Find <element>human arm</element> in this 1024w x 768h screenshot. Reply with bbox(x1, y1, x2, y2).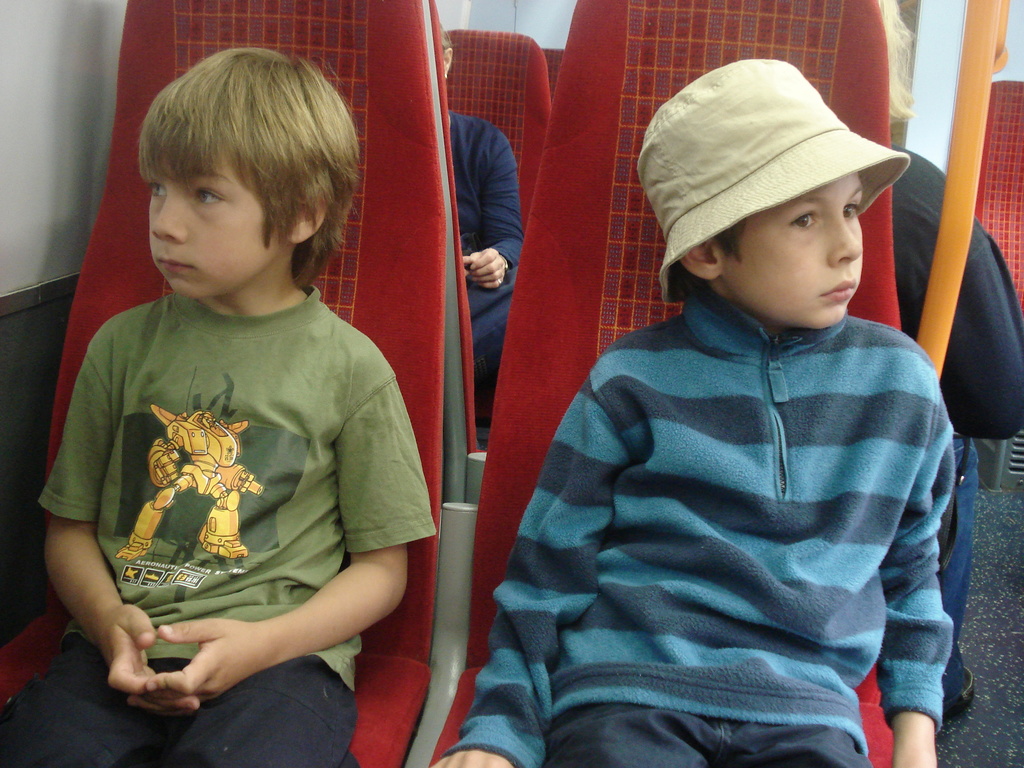
bbox(938, 238, 1023, 431).
